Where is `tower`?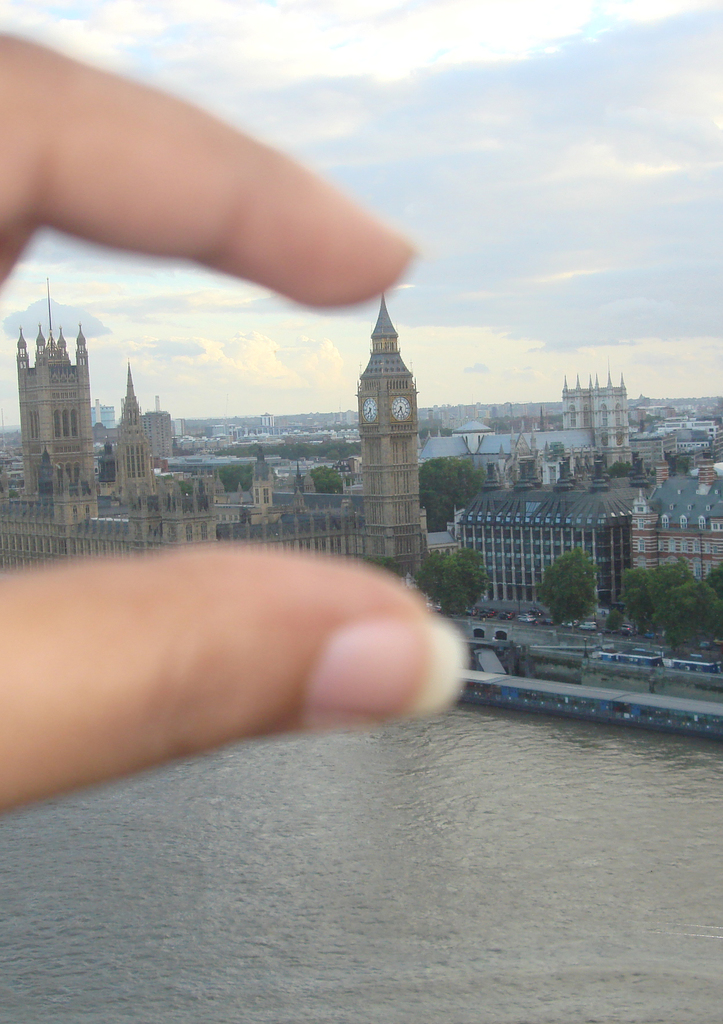
bbox(105, 372, 158, 531).
